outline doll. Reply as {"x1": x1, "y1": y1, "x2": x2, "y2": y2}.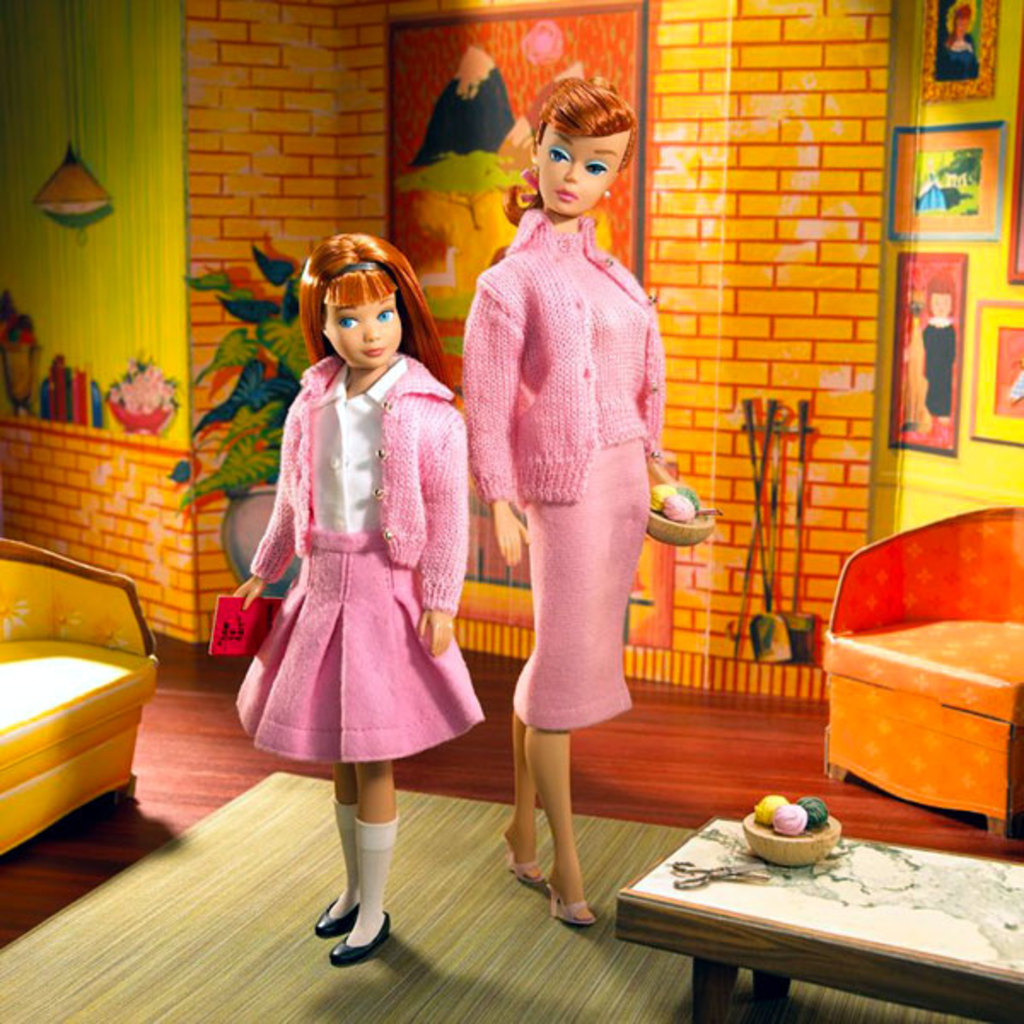
{"x1": 454, "y1": 61, "x2": 701, "y2": 923}.
